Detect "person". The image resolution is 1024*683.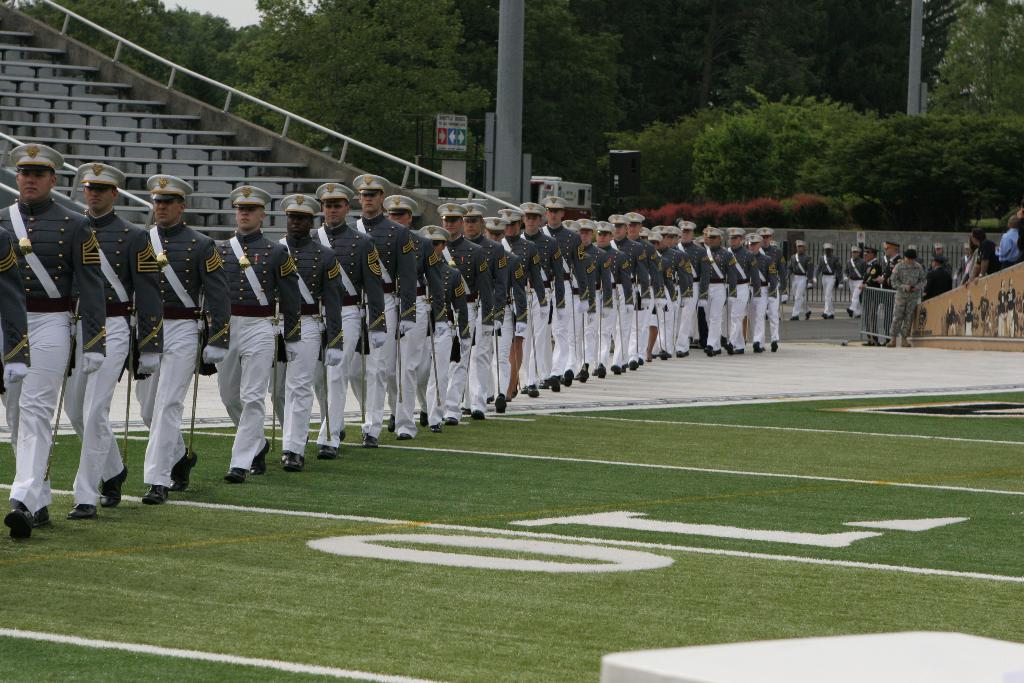
bbox(432, 210, 473, 428).
